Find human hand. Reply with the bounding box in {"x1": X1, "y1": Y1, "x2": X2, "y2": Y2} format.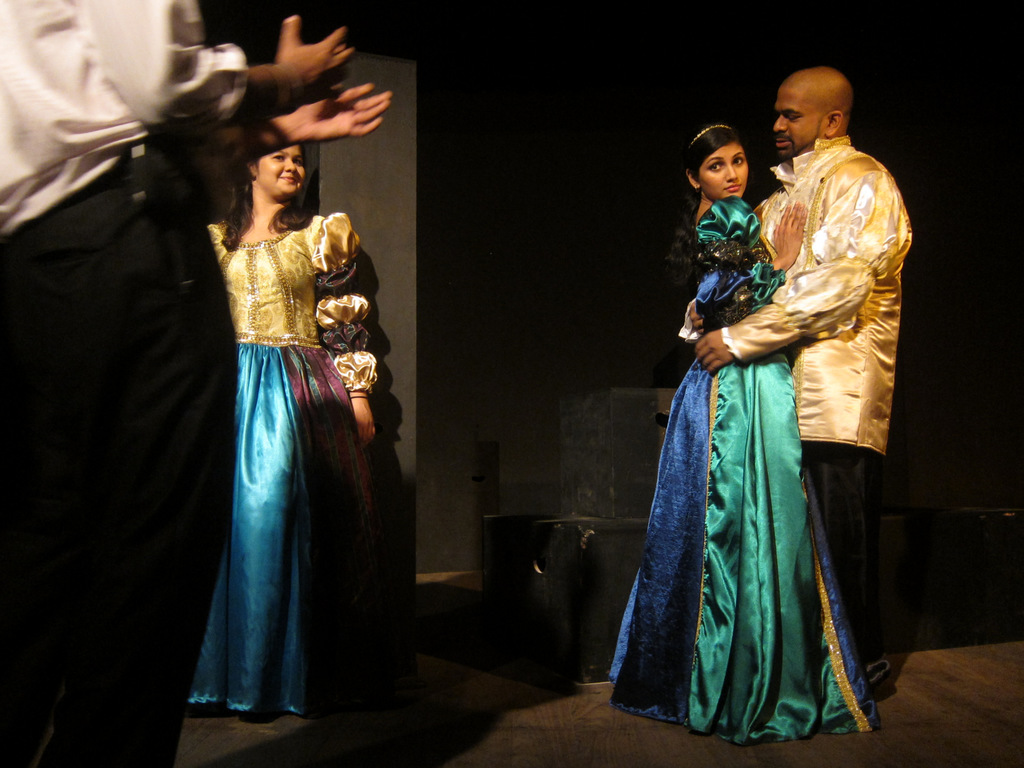
{"x1": 354, "y1": 397, "x2": 378, "y2": 452}.
